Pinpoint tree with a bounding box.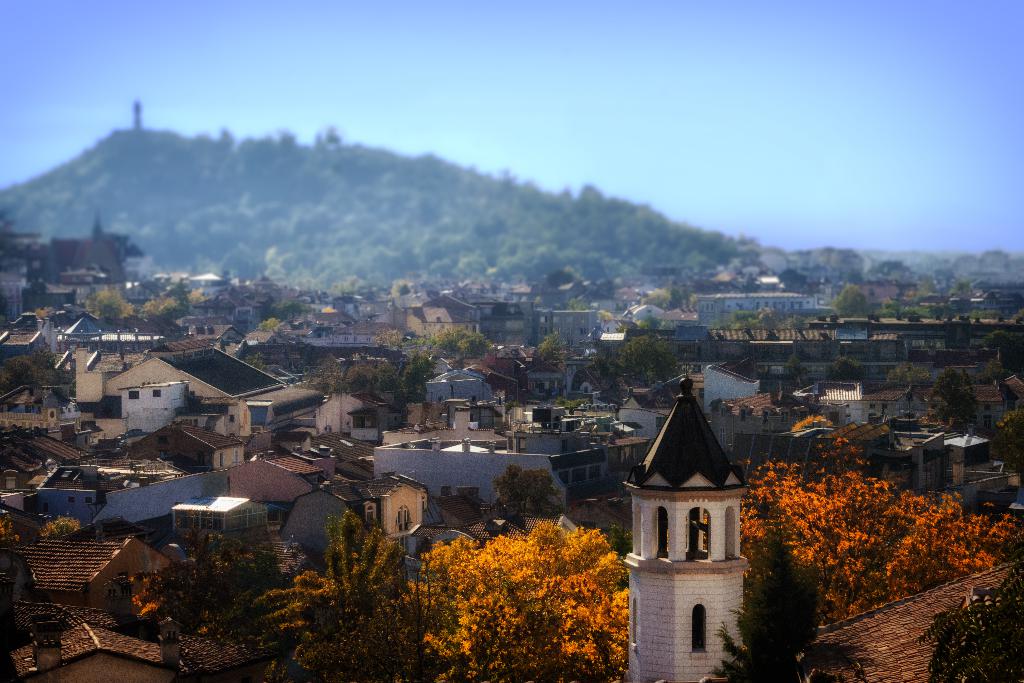
[left=991, top=409, right=1023, bottom=467].
